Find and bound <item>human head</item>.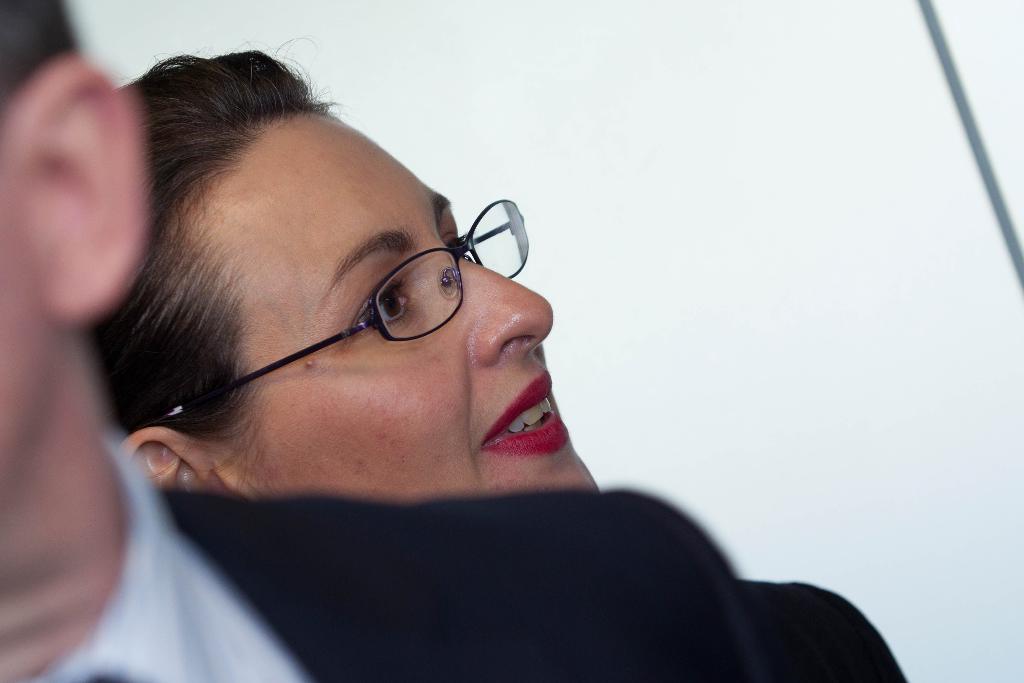
Bound: 0 0 159 527.
